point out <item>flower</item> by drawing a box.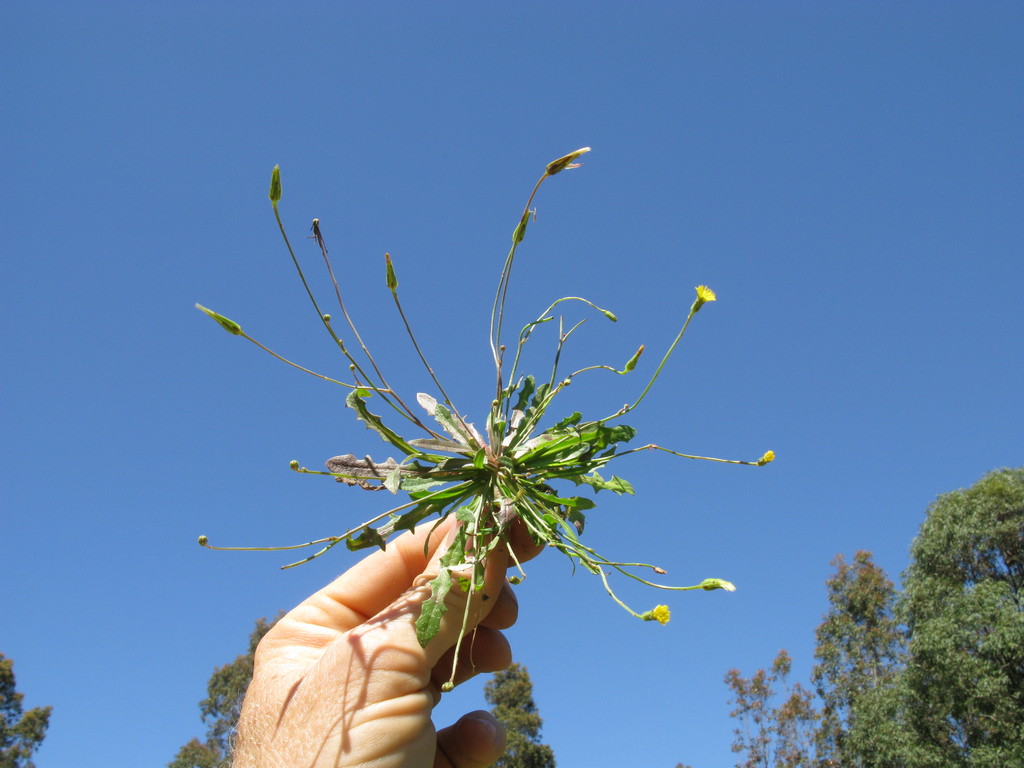
detection(647, 602, 672, 622).
